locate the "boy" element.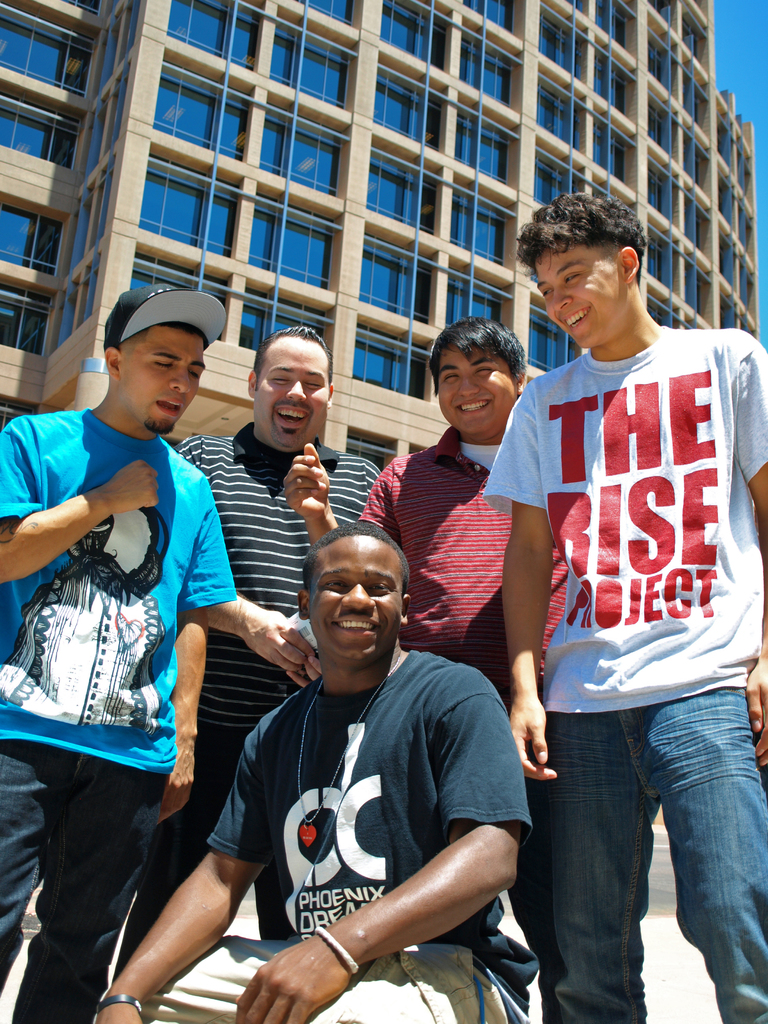
Element bbox: <region>483, 194, 767, 1023</region>.
